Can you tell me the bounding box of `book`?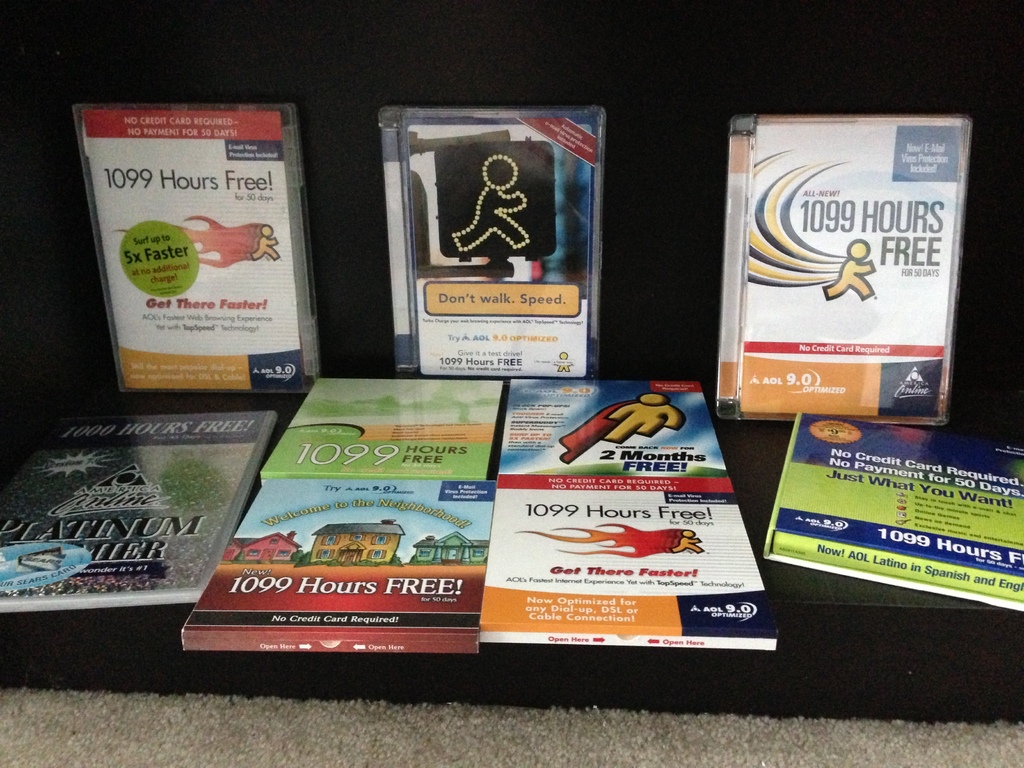
box(82, 108, 310, 388).
